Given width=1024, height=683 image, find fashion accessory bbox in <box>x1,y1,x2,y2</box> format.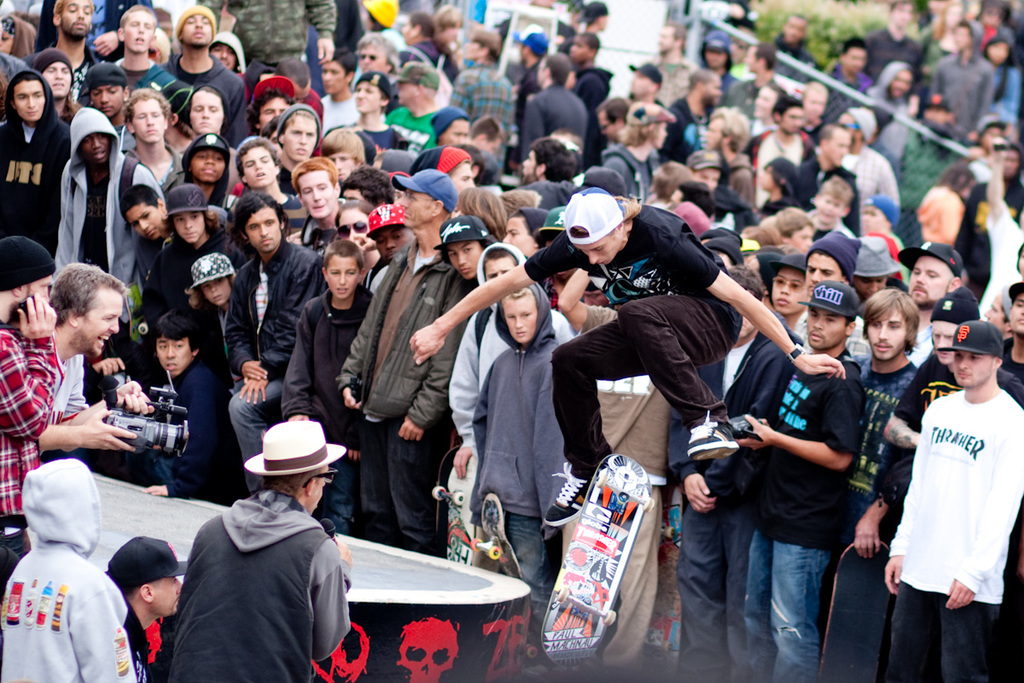
<box>626,62,663,86</box>.
